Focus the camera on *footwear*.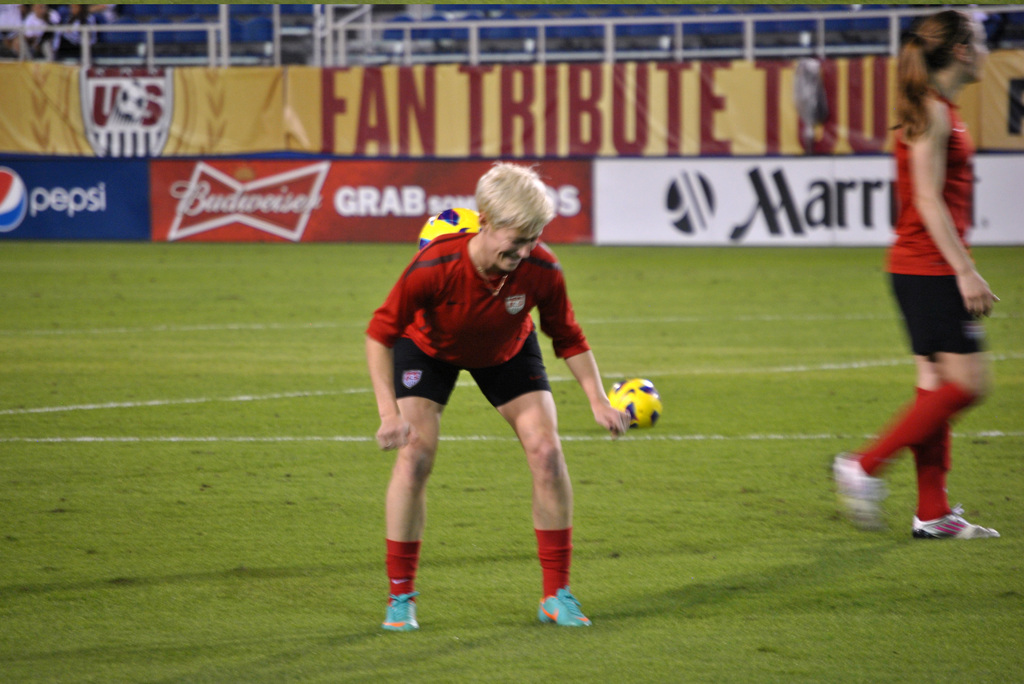
Focus region: <region>383, 594, 418, 629</region>.
